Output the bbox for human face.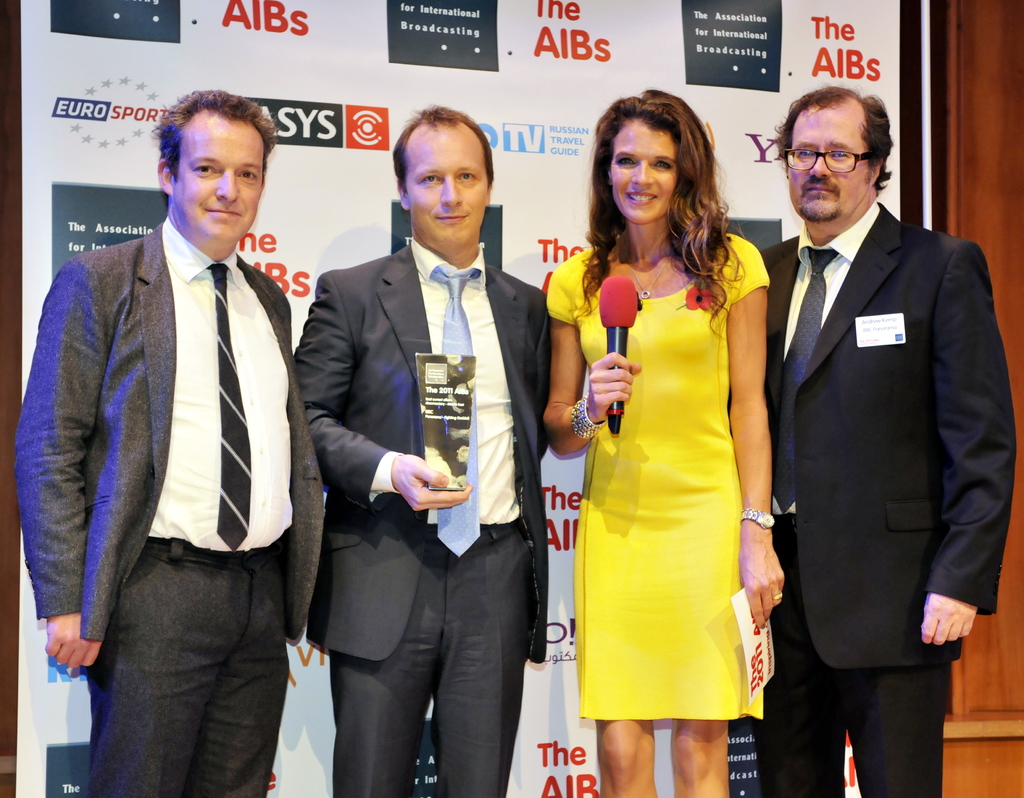
region(404, 126, 497, 248).
